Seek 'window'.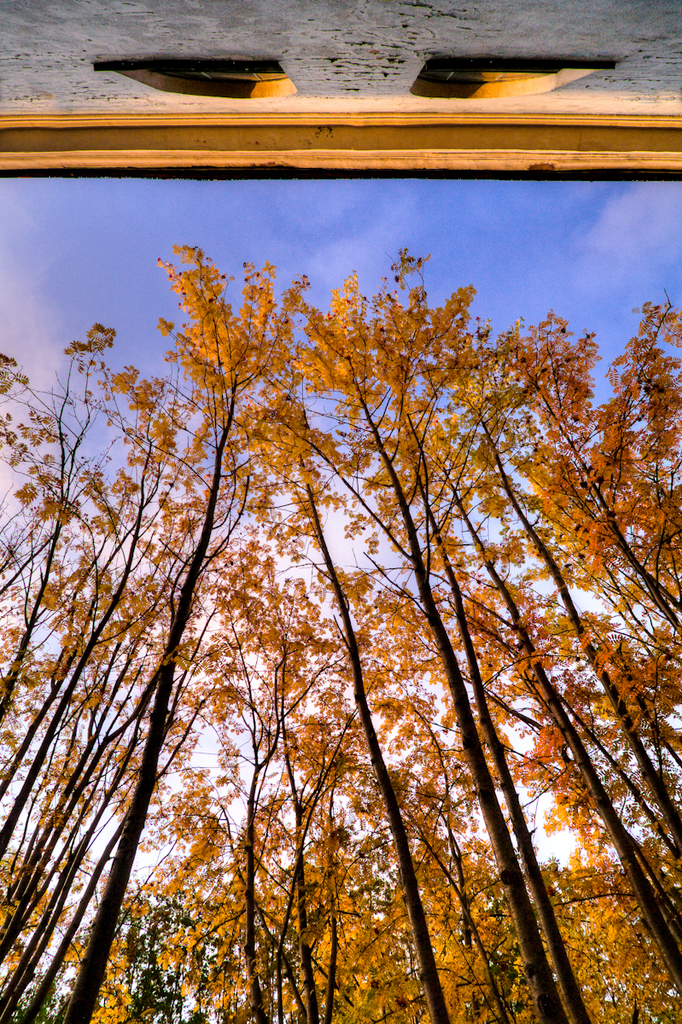
87/51/300/105.
